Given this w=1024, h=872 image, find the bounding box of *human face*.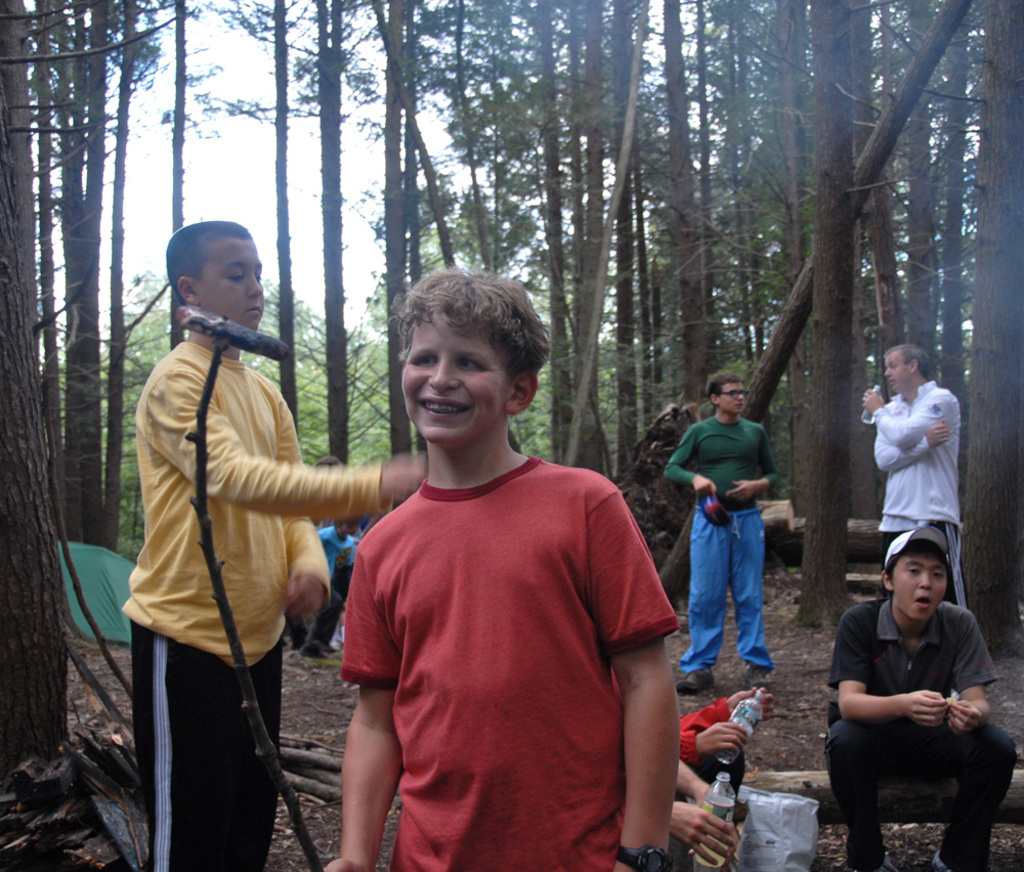
(894, 559, 946, 623).
